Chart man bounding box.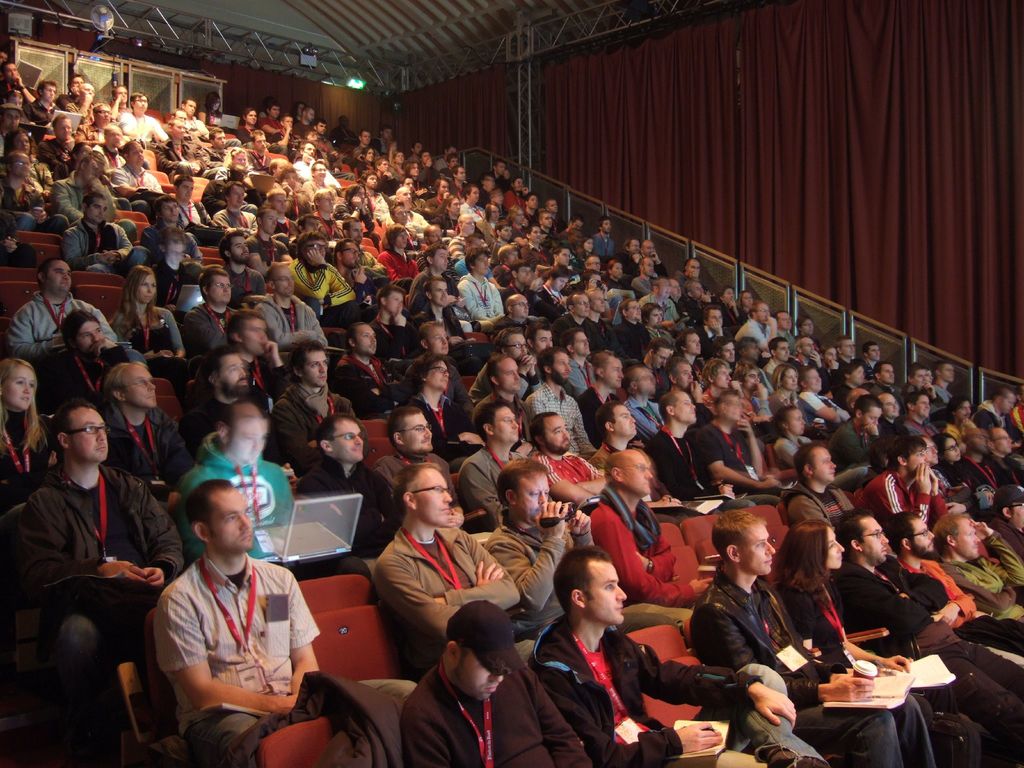
Charted: <box>865,344,888,361</box>.
